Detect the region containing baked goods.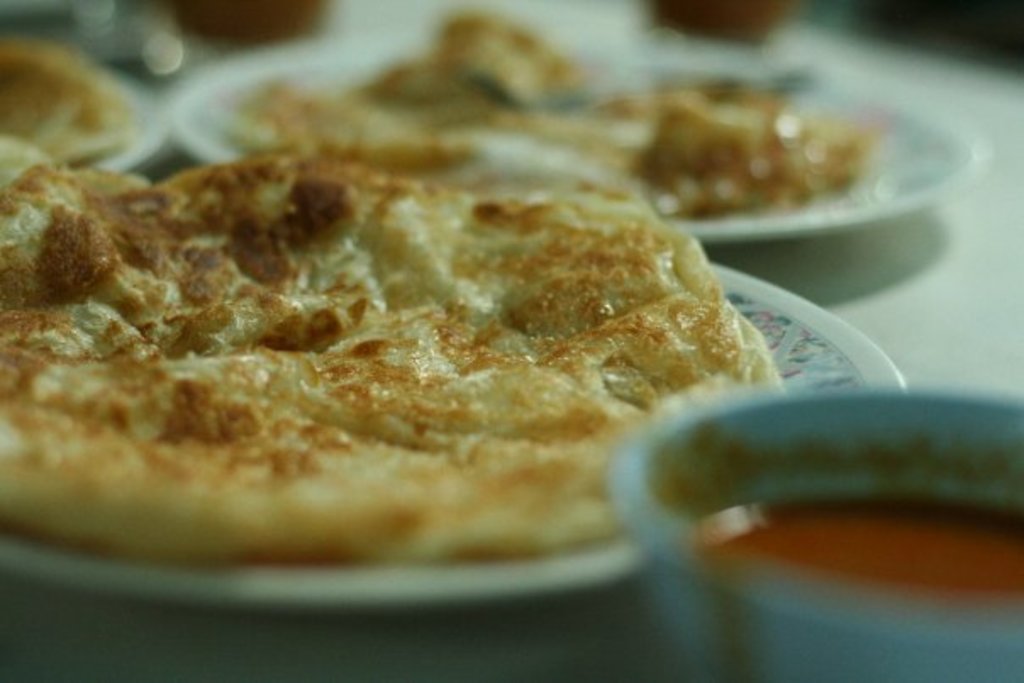
BBox(5, 151, 783, 568).
